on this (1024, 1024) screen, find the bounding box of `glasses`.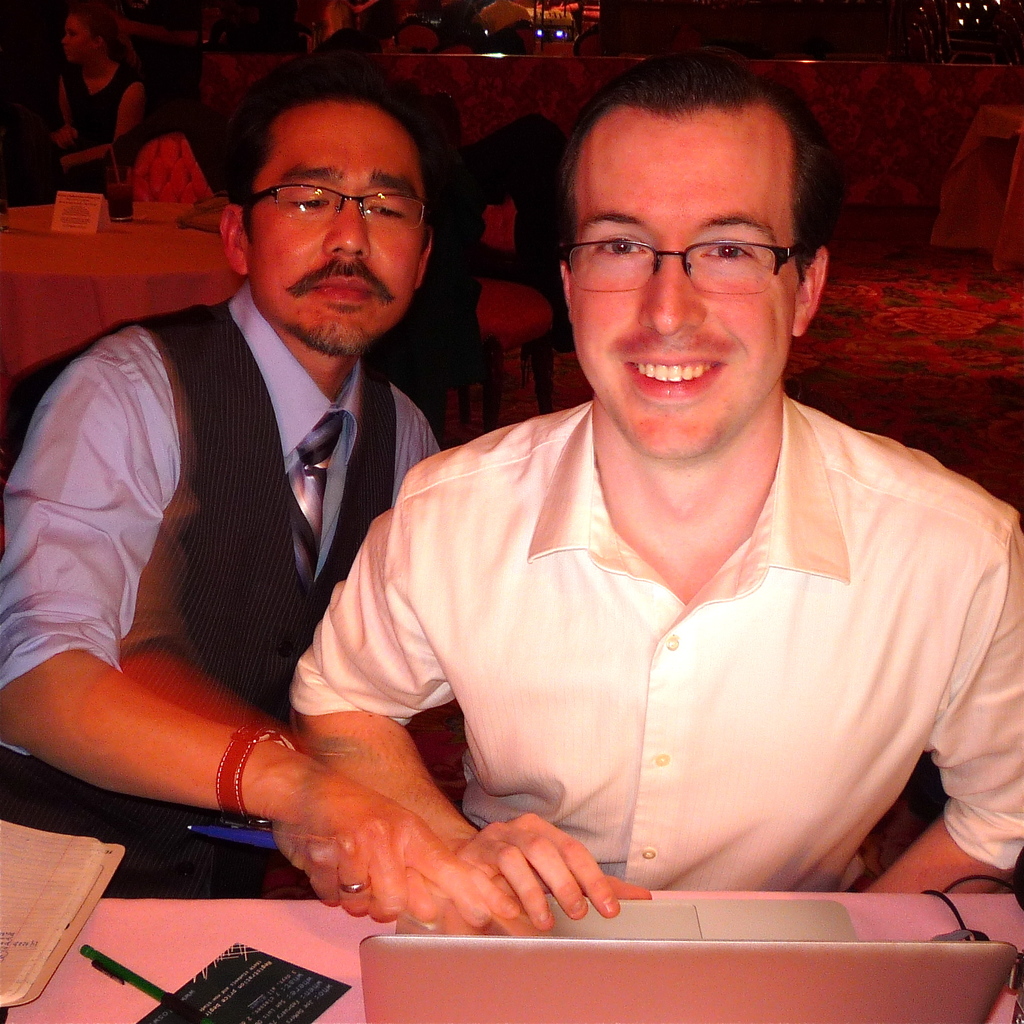
Bounding box: bbox(560, 242, 803, 293).
